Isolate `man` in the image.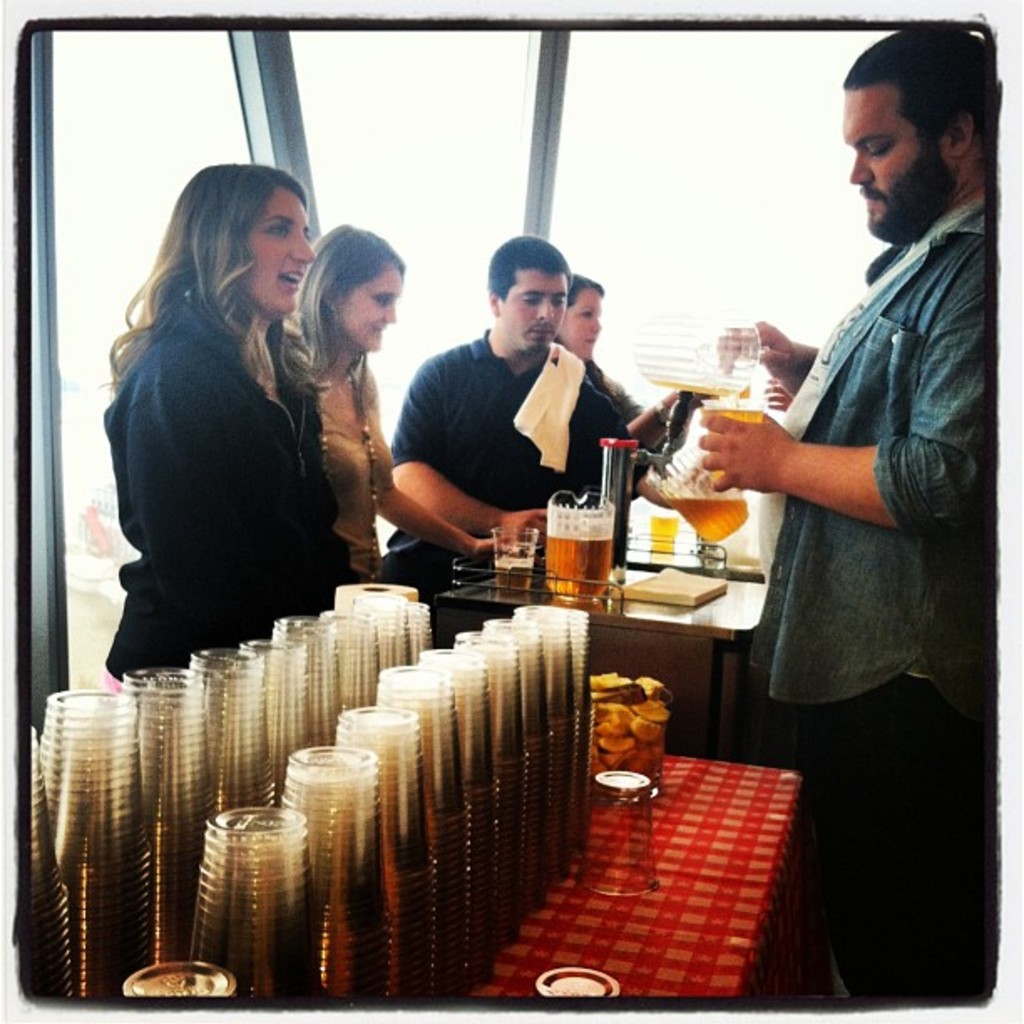
Isolated region: [375, 228, 653, 599].
